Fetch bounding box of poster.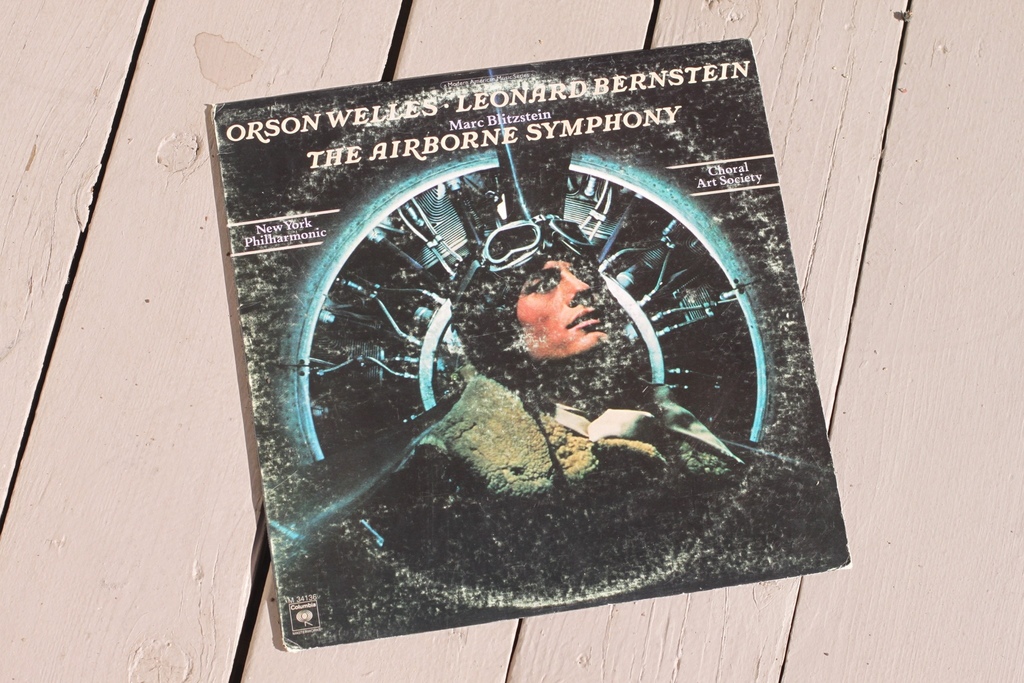
Bbox: crop(206, 35, 853, 655).
